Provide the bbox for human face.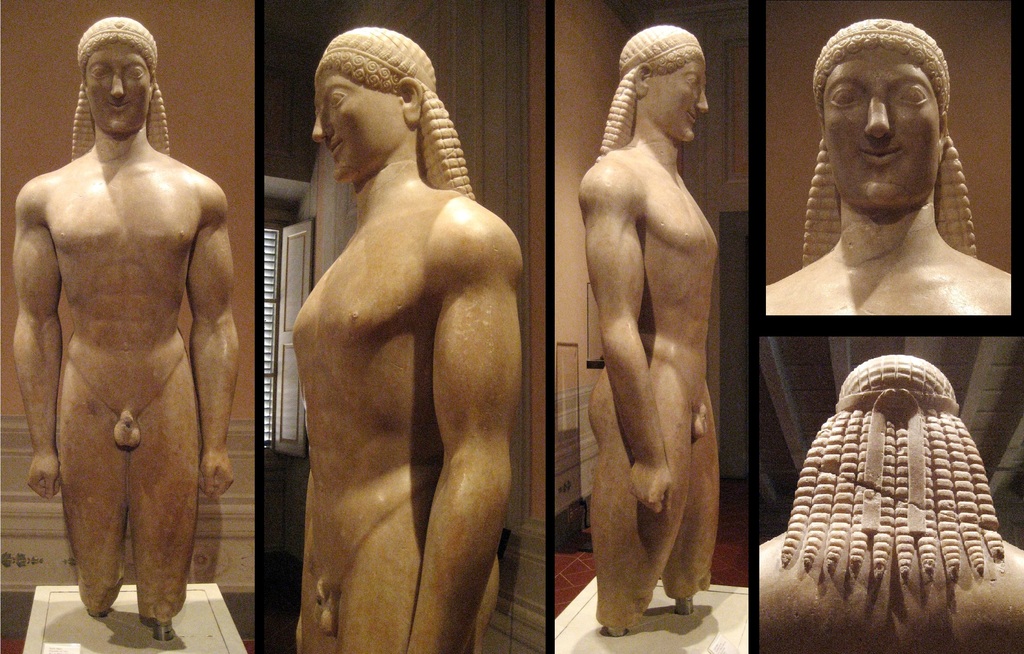
[left=651, top=59, right=710, bottom=145].
